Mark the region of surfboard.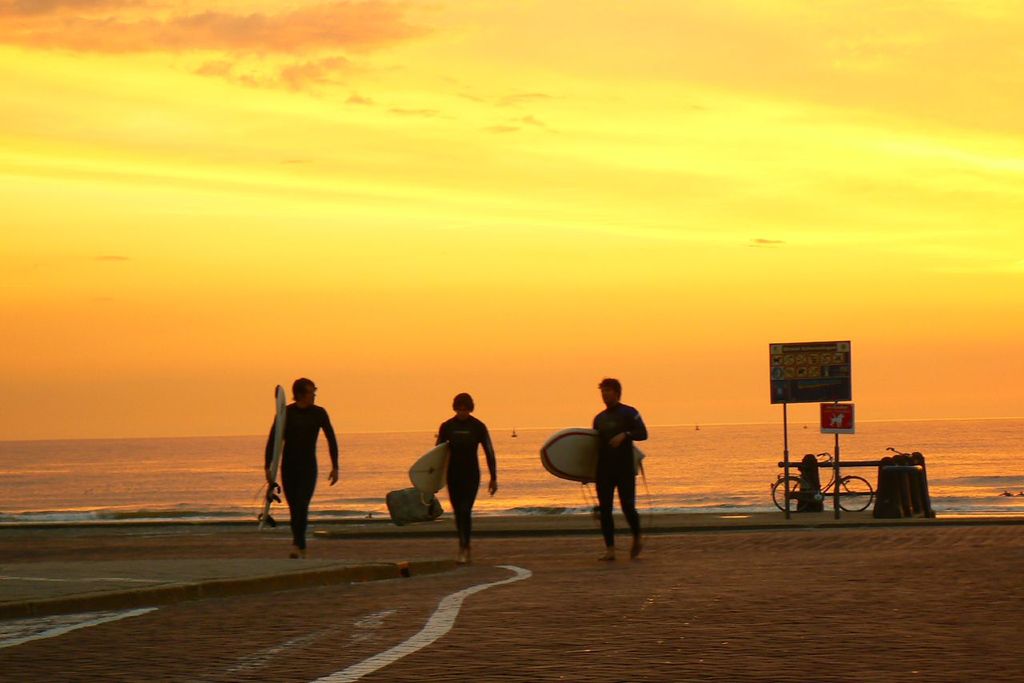
Region: 256/386/285/537.
